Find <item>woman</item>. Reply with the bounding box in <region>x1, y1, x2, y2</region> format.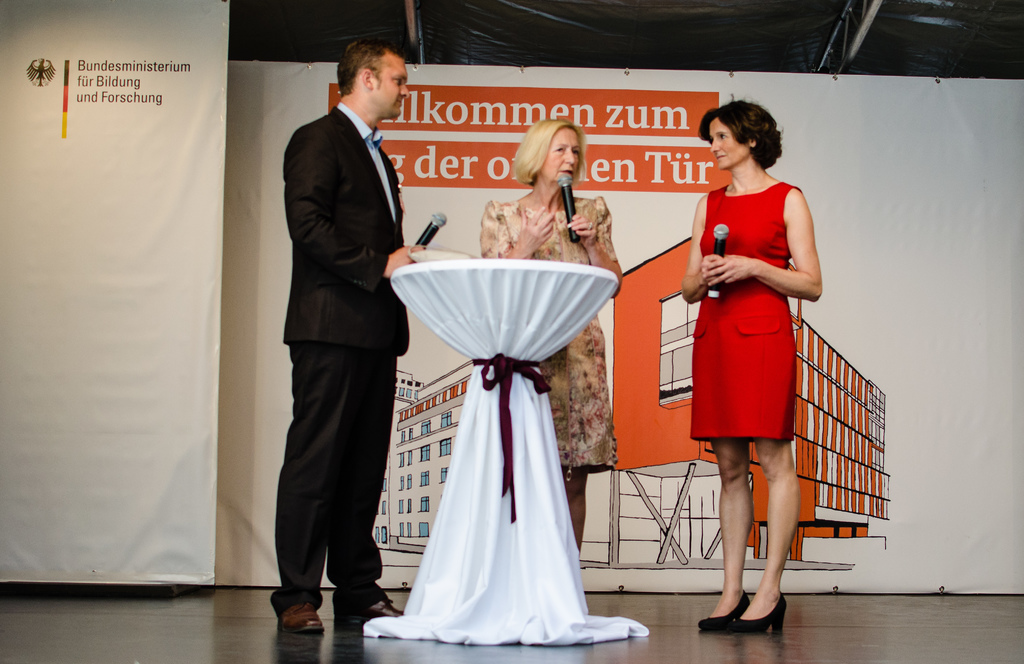
<region>673, 111, 828, 599</region>.
